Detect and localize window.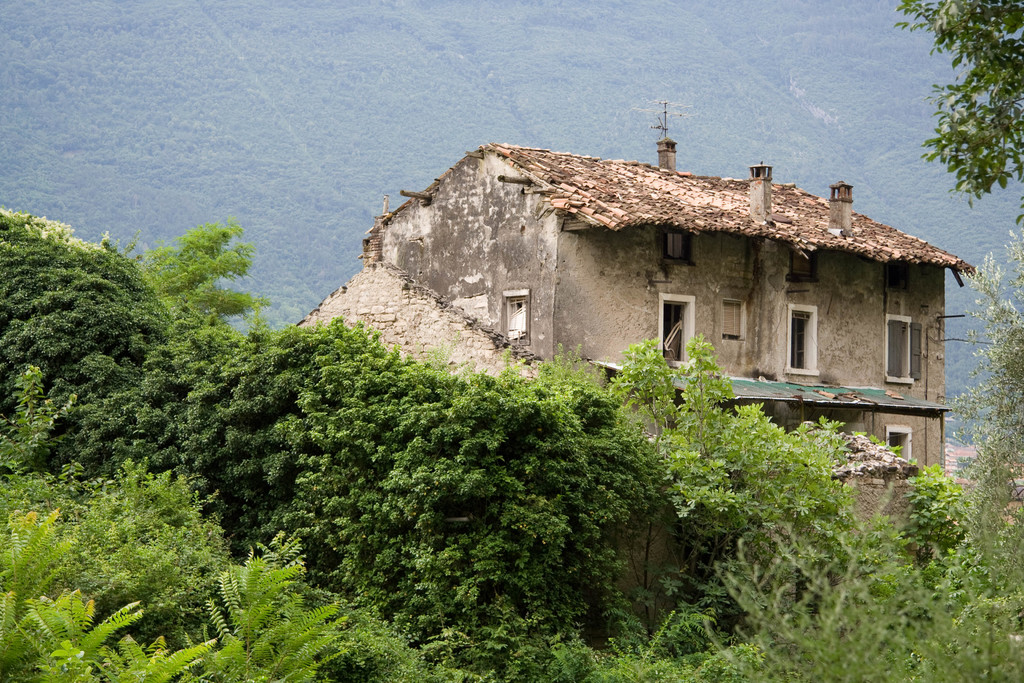
Localized at <box>502,295,531,345</box>.
